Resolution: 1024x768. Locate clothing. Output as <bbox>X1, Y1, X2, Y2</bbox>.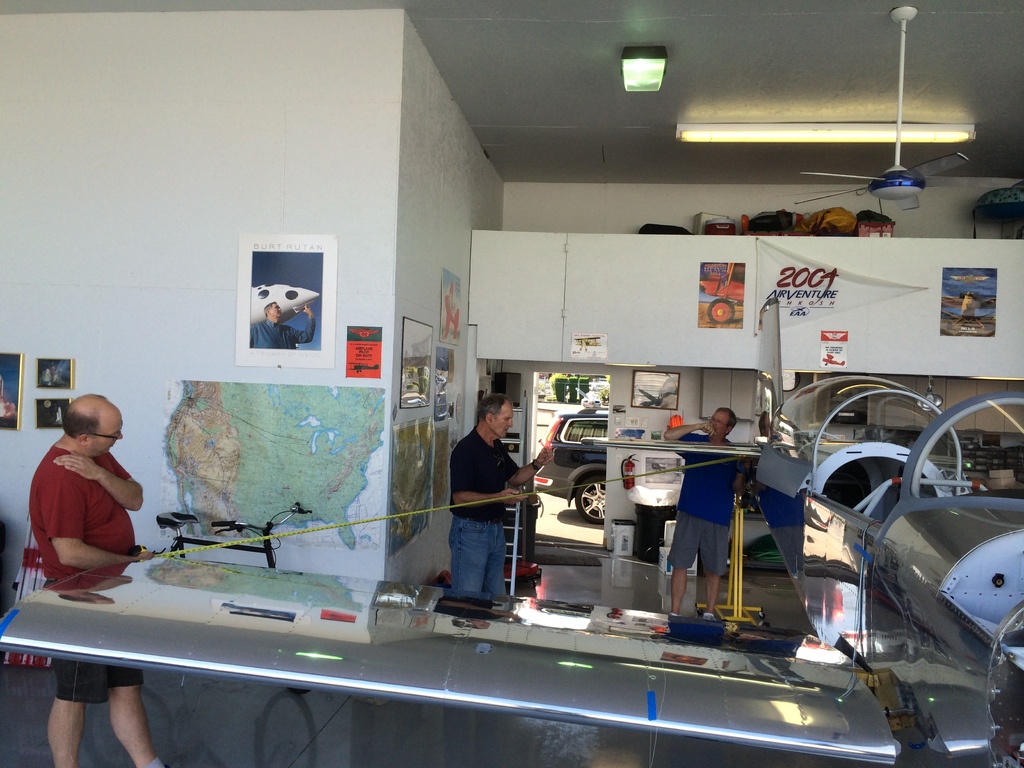
<bbox>15, 430, 156, 600</bbox>.
